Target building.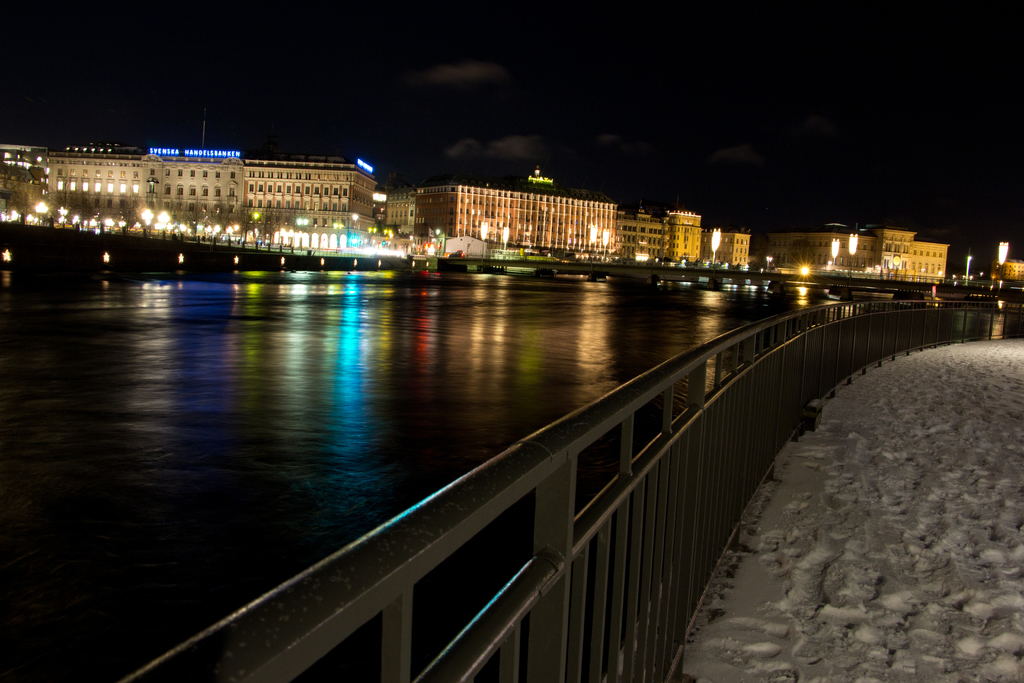
Target region: rect(765, 220, 950, 284).
